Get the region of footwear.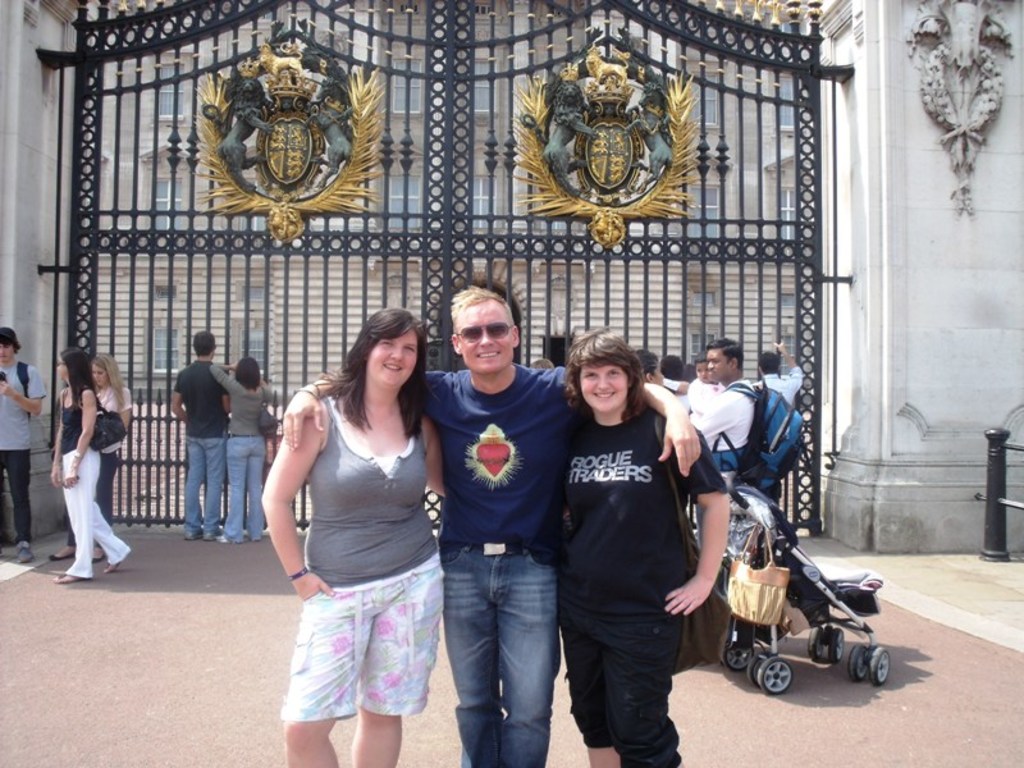
Rect(51, 571, 87, 584).
